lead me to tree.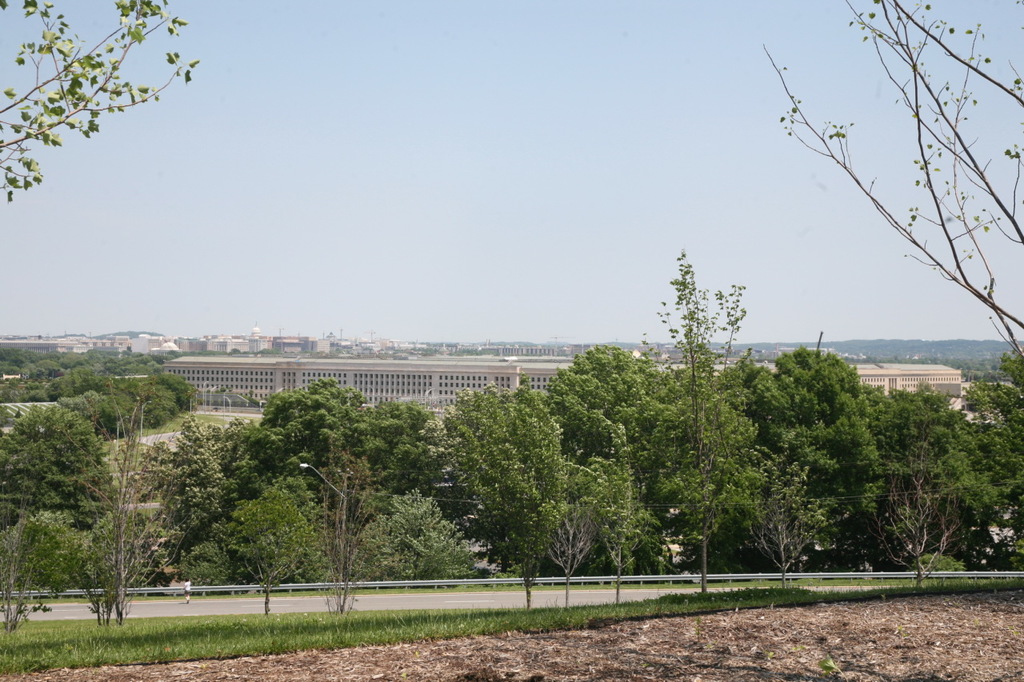
Lead to crop(765, 0, 1023, 365).
